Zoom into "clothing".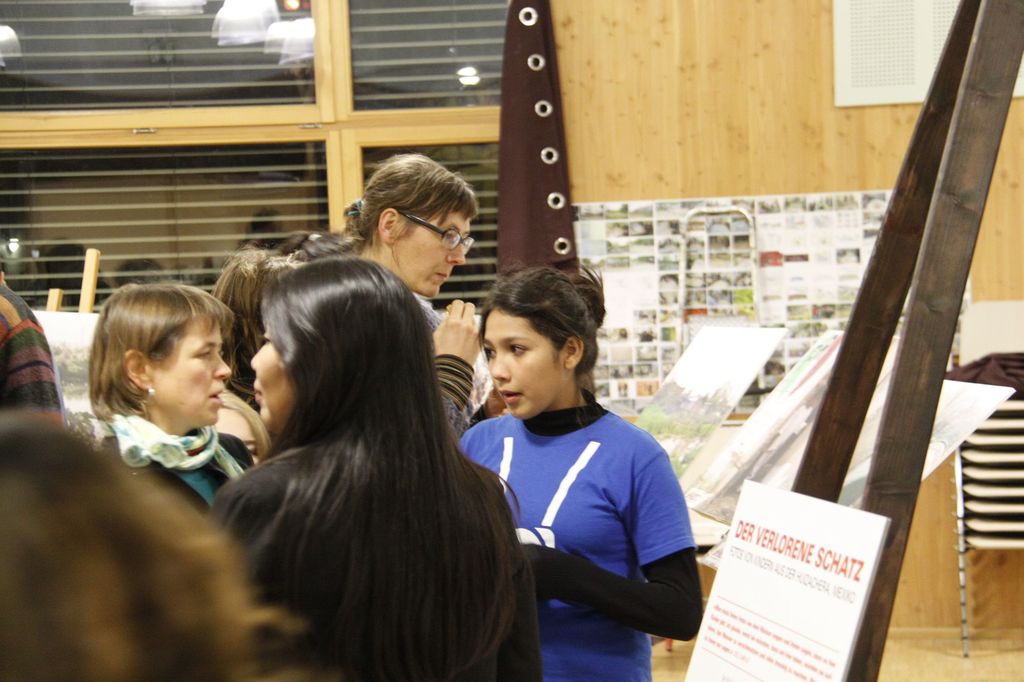
Zoom target: <region>207, 440, 553, 681</region>.
